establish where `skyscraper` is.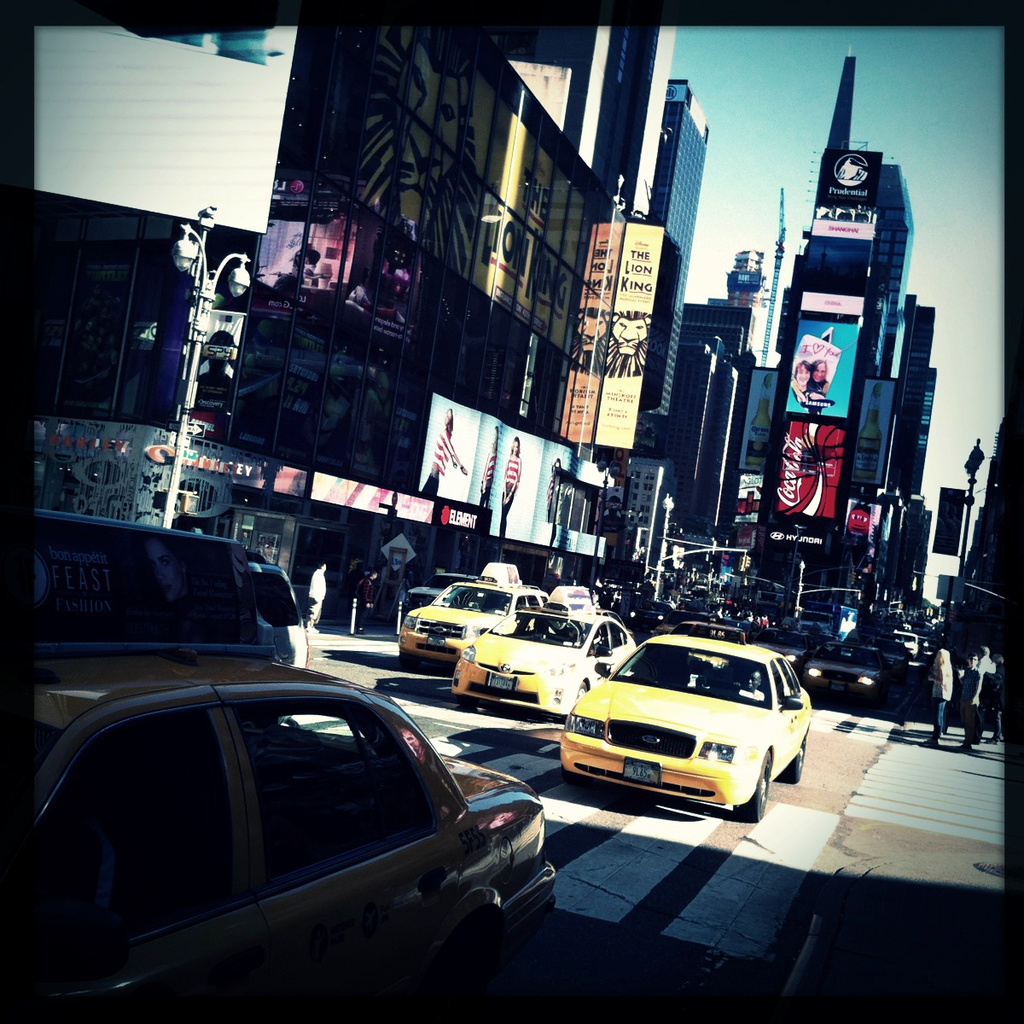
Established at Rect(14, 11, 677, 648).
